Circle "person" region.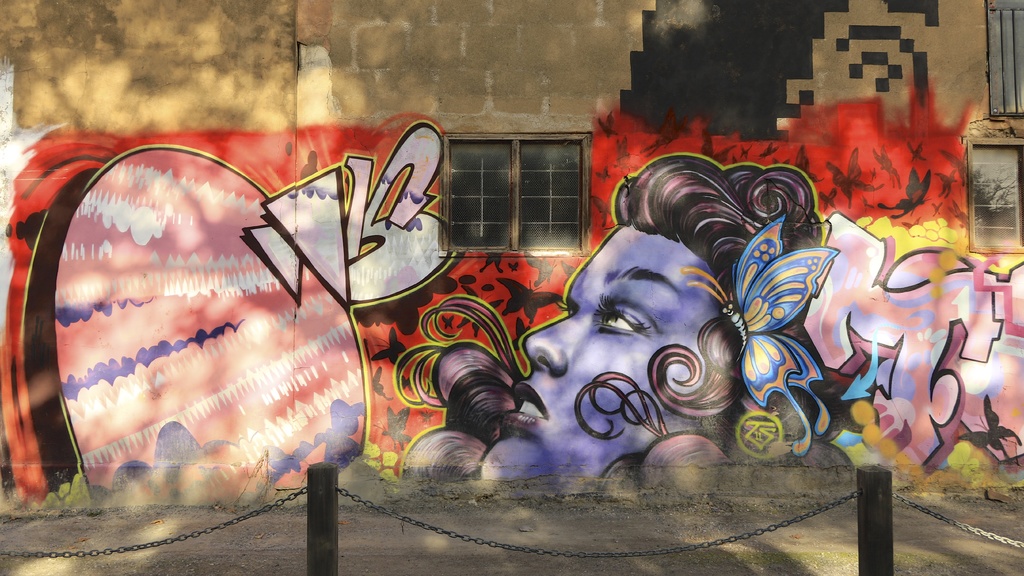
Region: [x1=474, y1=155, x2=844, y2=490].
